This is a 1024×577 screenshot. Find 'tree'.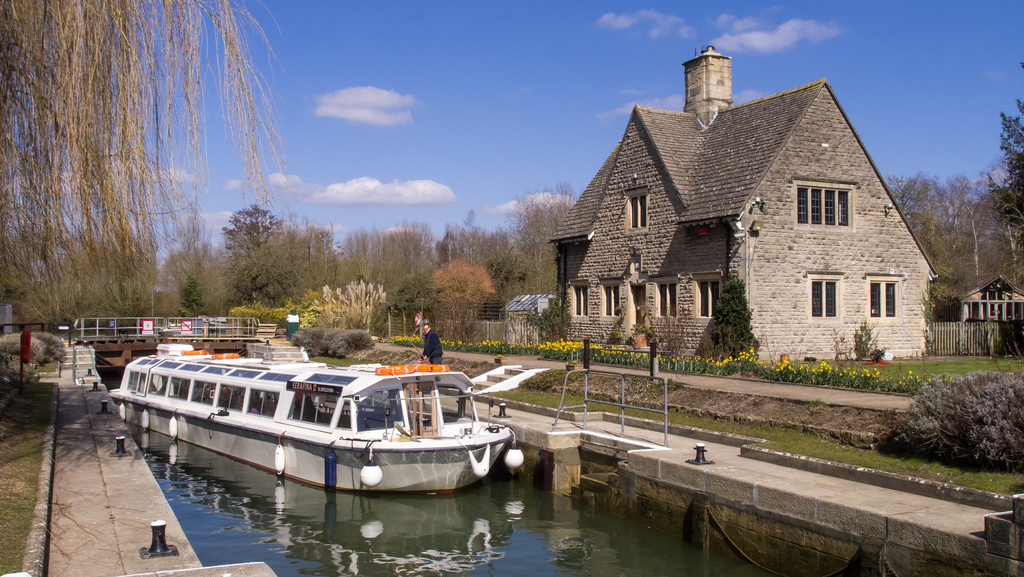
Bounding box: [left=314, top=275, right=391, bottom=330].
